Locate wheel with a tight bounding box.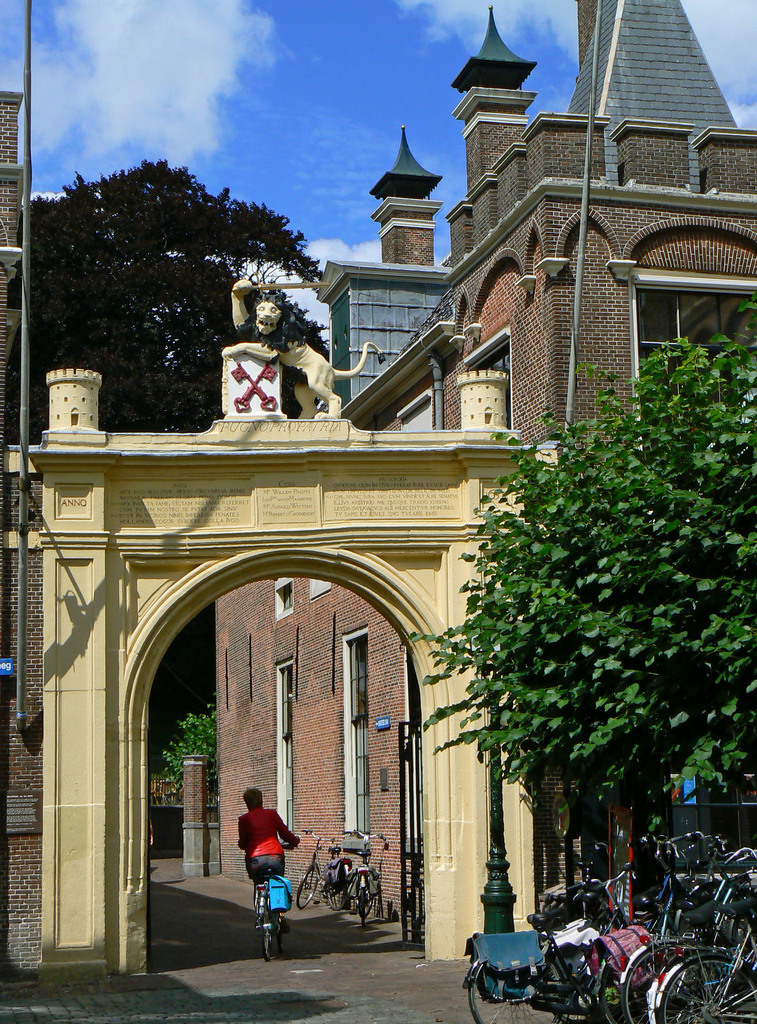
detection(356, 874, 367, 920).
